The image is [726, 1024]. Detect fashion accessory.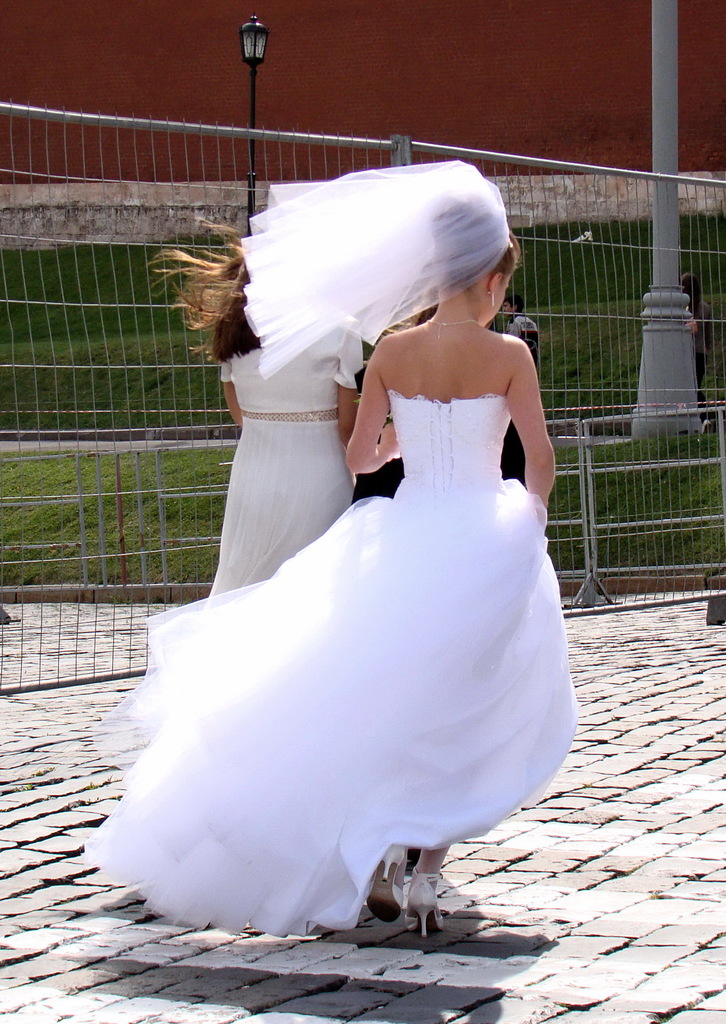
Detection: box(487, 292, 496, 307).
